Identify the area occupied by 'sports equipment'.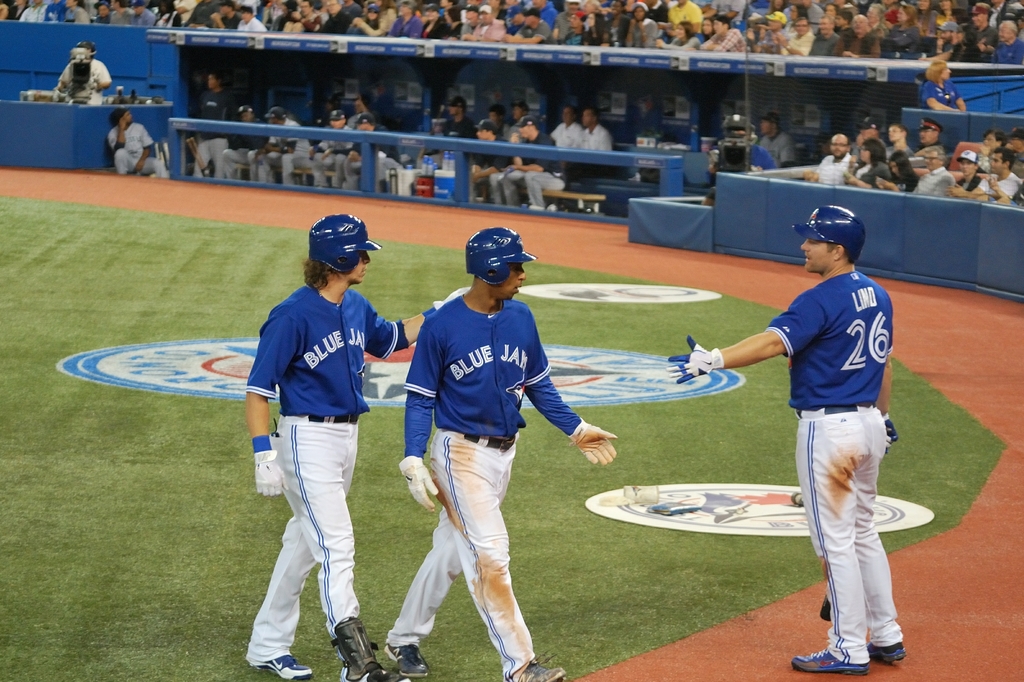
Area: 568/420/617/466.
